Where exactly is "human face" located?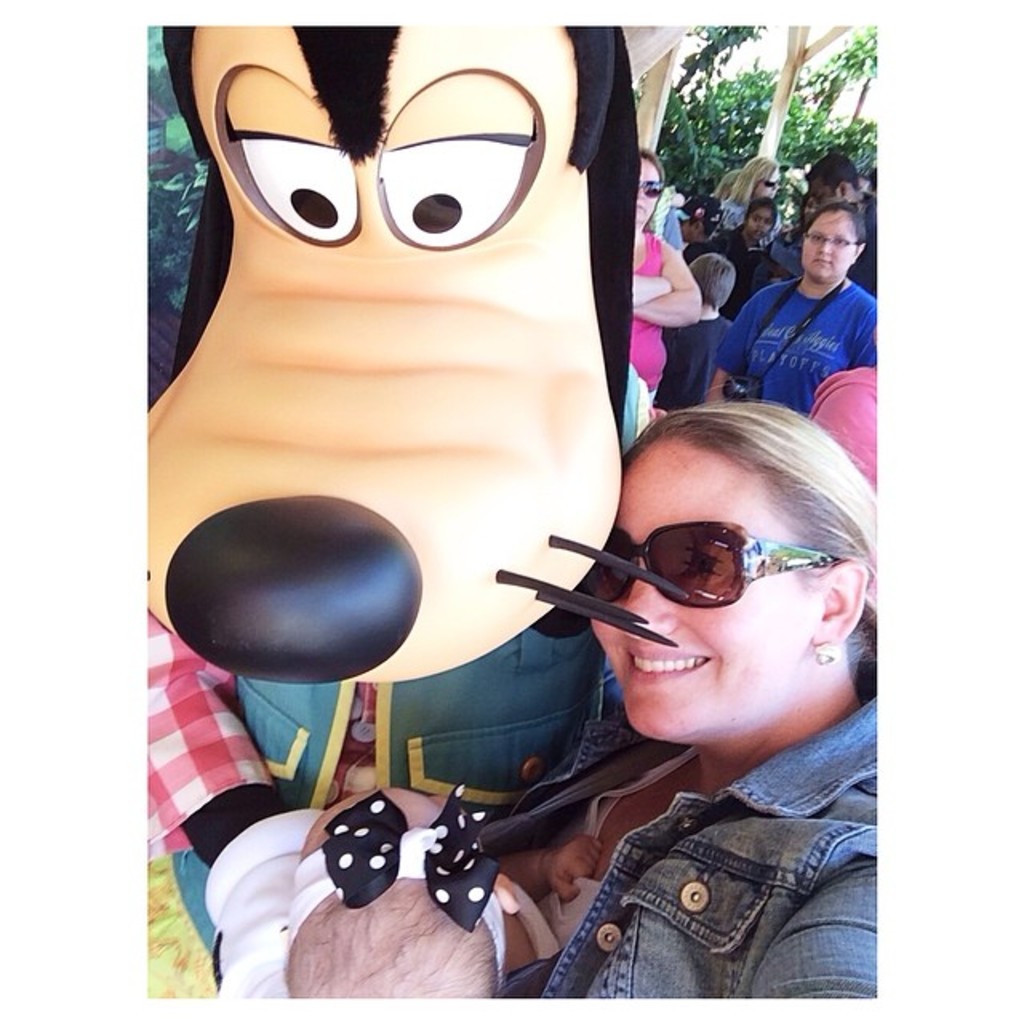
Its bounding box is l=803, t=179, r=838, b=208.
